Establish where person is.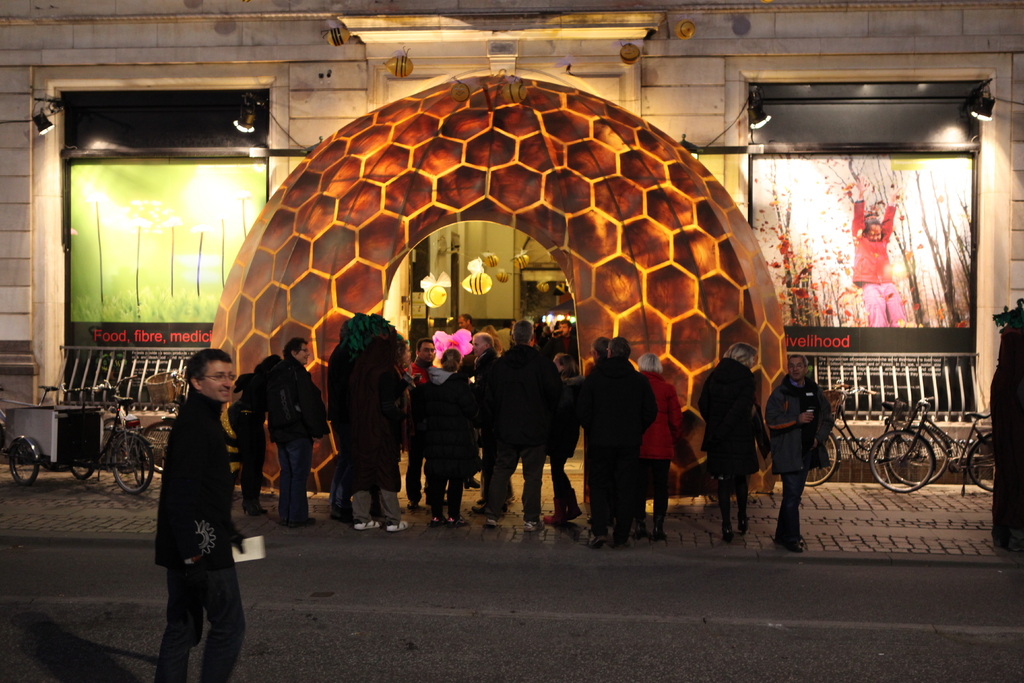
Established at 701 350 760 533.
